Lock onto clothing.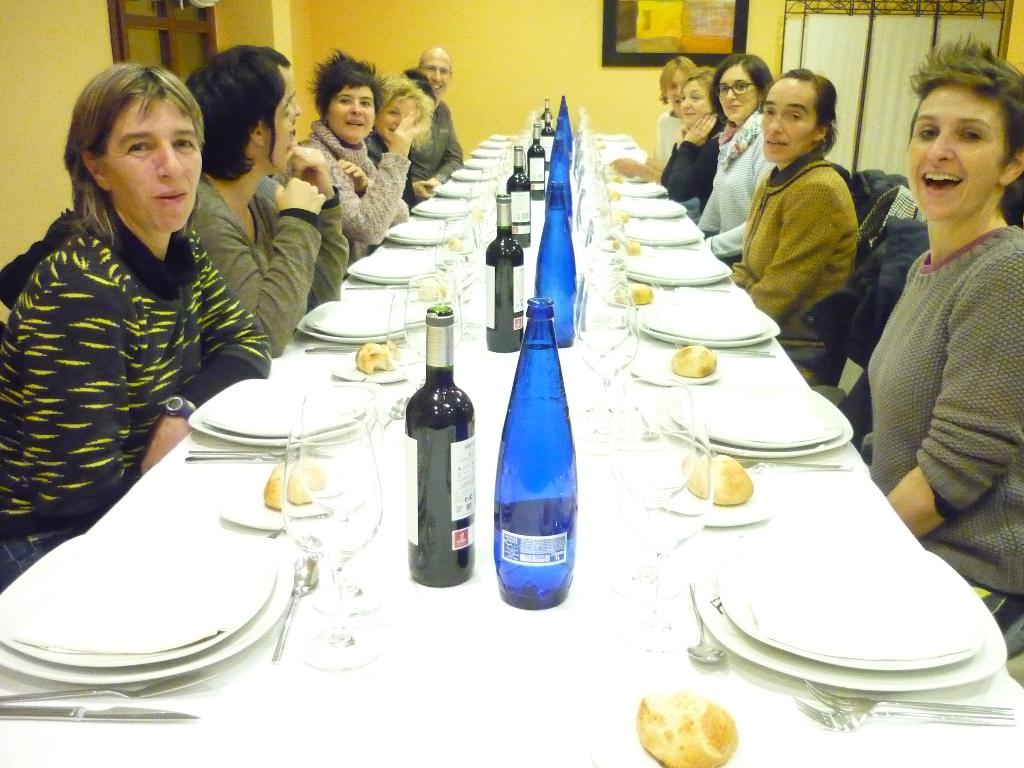
Locked: (left=696, top=116, right=777, bottom=271).
